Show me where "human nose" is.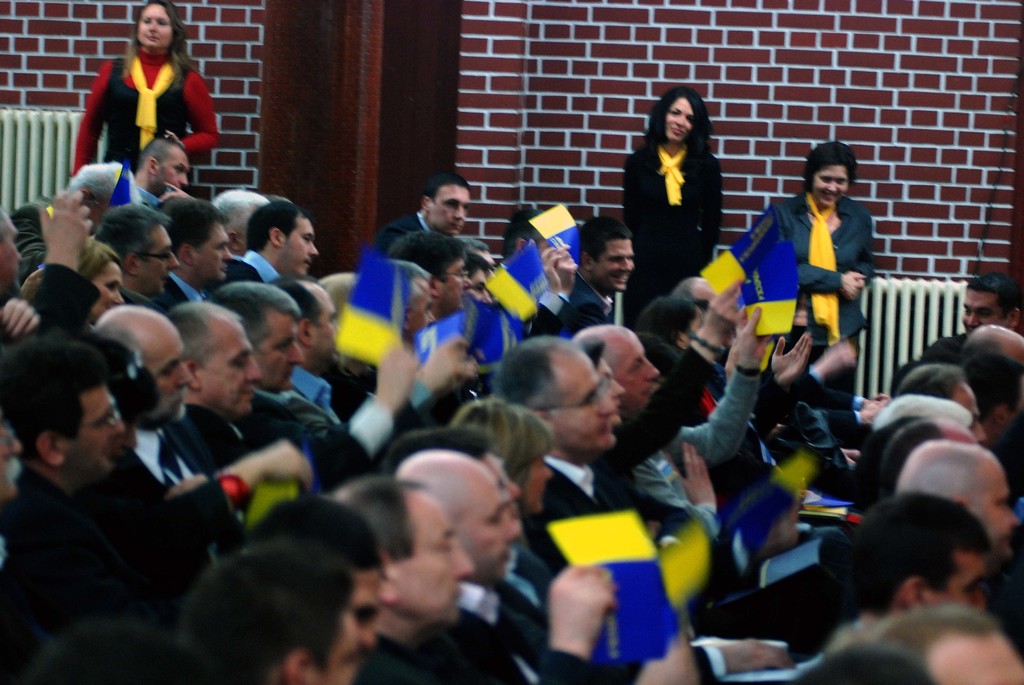
"human nose" is at pyautogui.locateOnScreen(454, 535, 476, 577).
